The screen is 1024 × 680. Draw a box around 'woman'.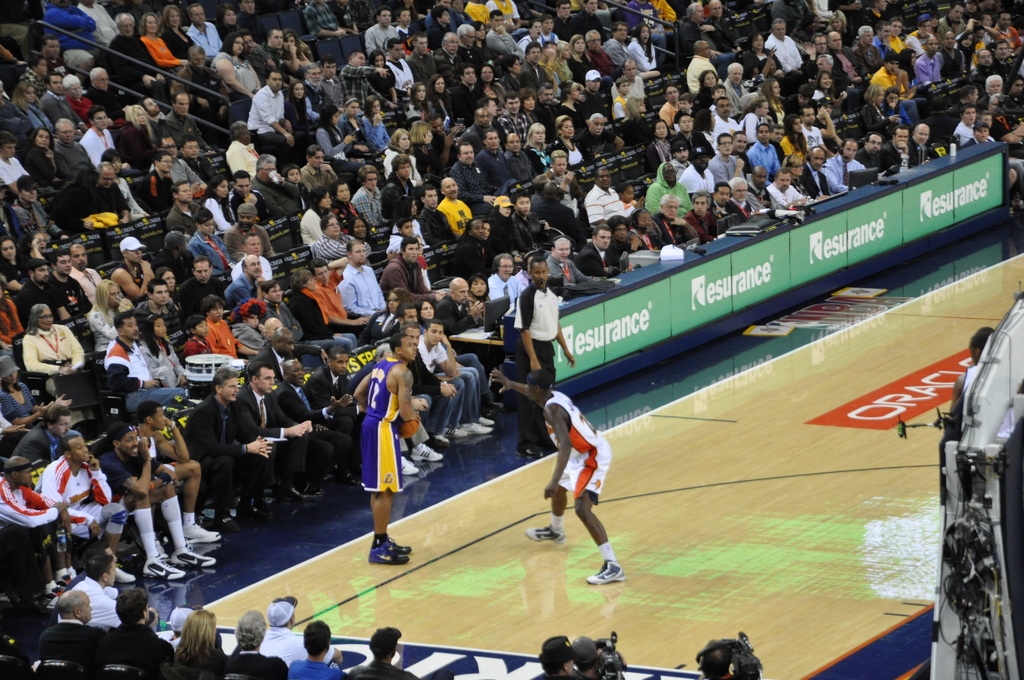
l=163, t=2, r=199, b=62.
